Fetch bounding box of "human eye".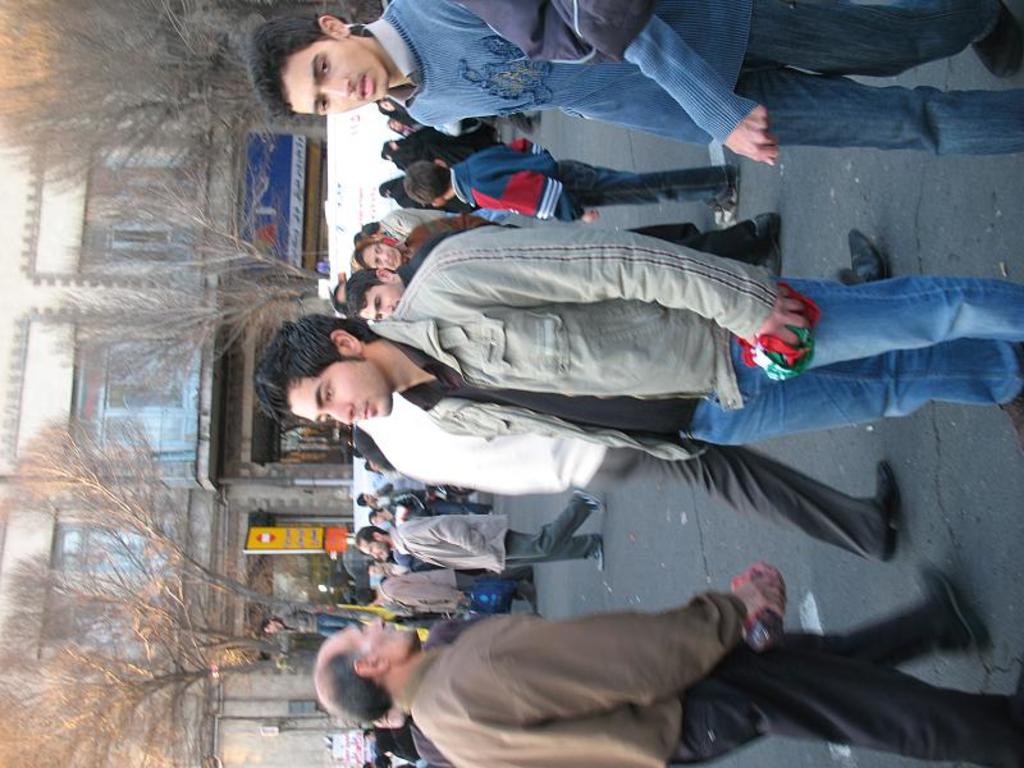
Bbox: x1=319, y1=416, x2=333, y2=422.
